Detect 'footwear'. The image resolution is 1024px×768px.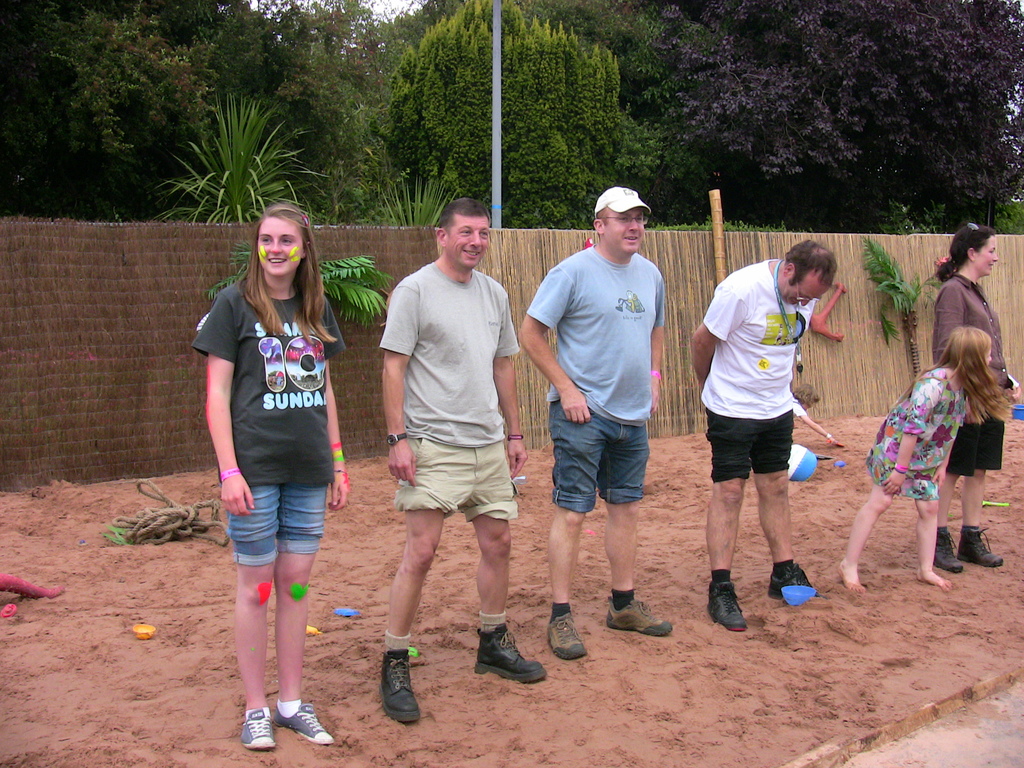
x1=606, y1=596, x2=677, y2=641.
